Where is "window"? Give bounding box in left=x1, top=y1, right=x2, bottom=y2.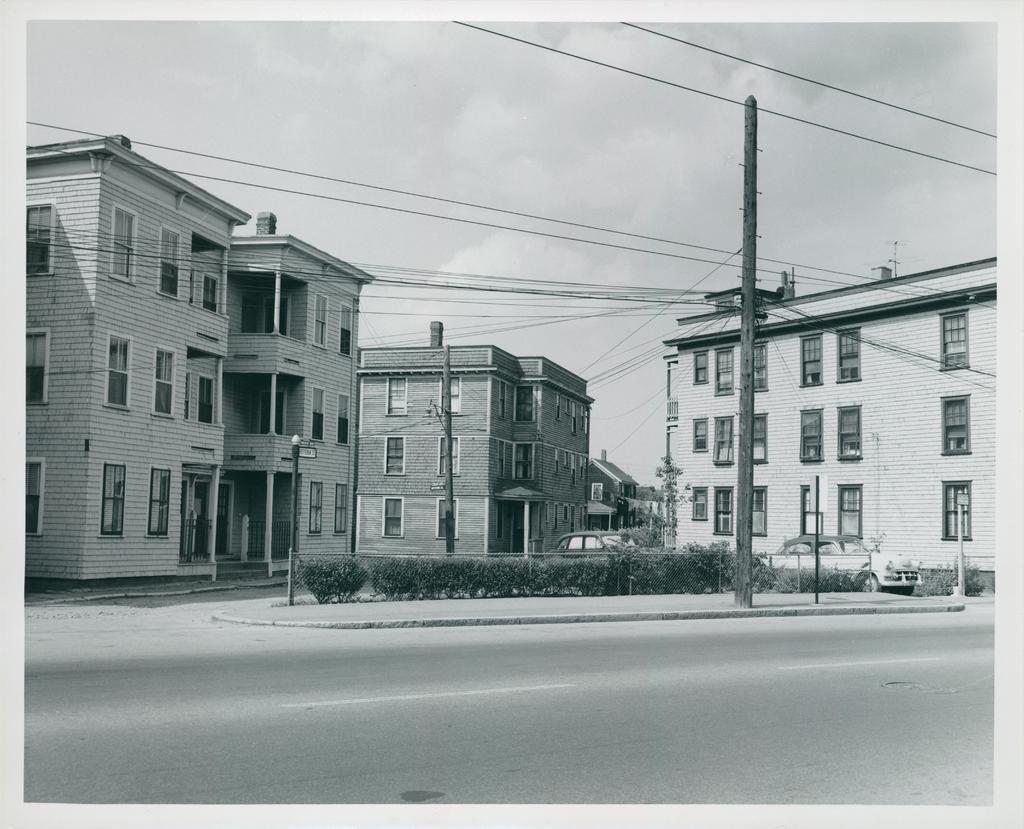
left=338, top=306, right=351, bottom=356.
